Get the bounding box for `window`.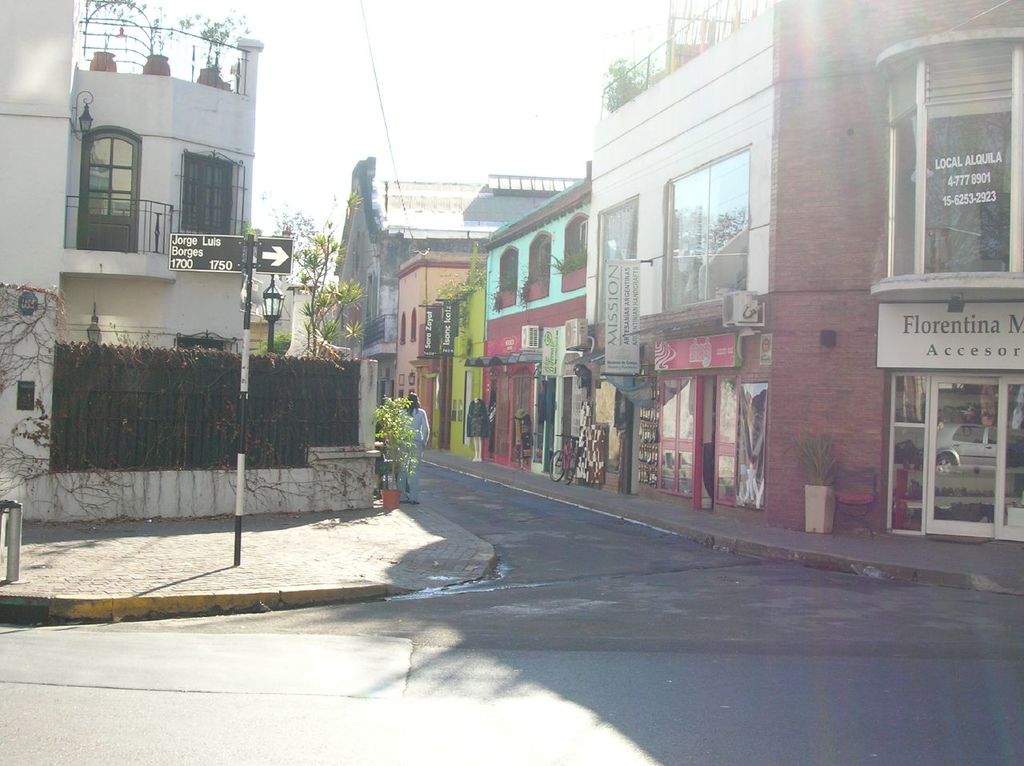
pyautogui.locateOnScreen(562, 210, 582, 290).
